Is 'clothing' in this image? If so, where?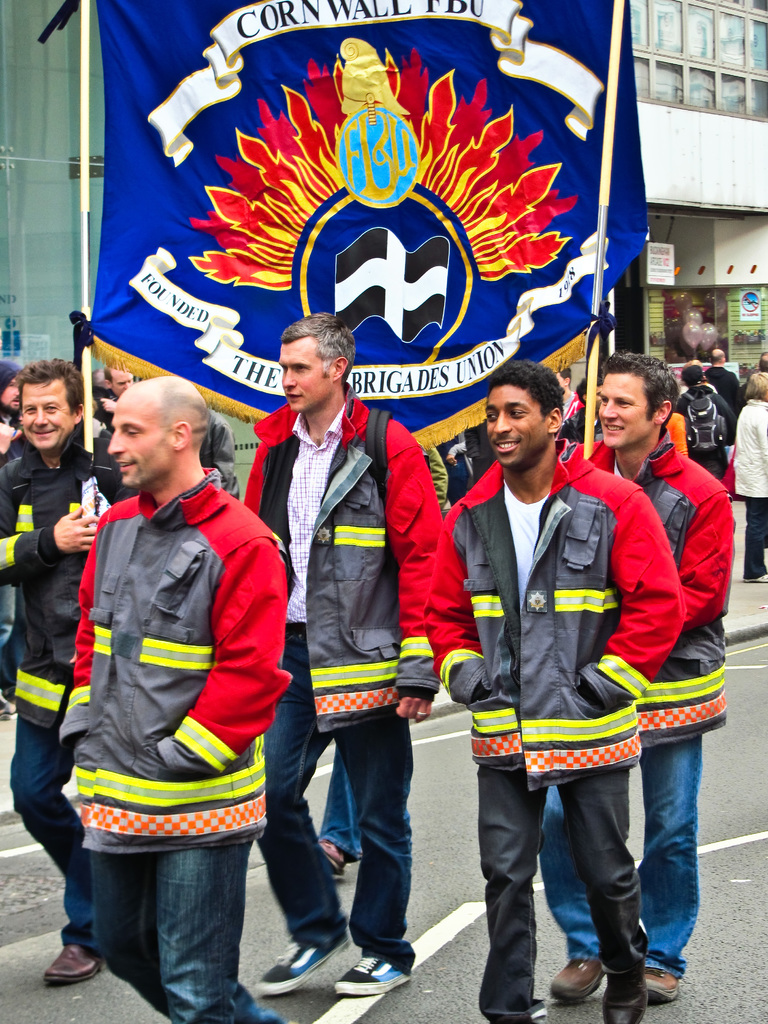
Yes, at {"x1": 15, "y1": 442, "x2": 122, "y2": 715}.
